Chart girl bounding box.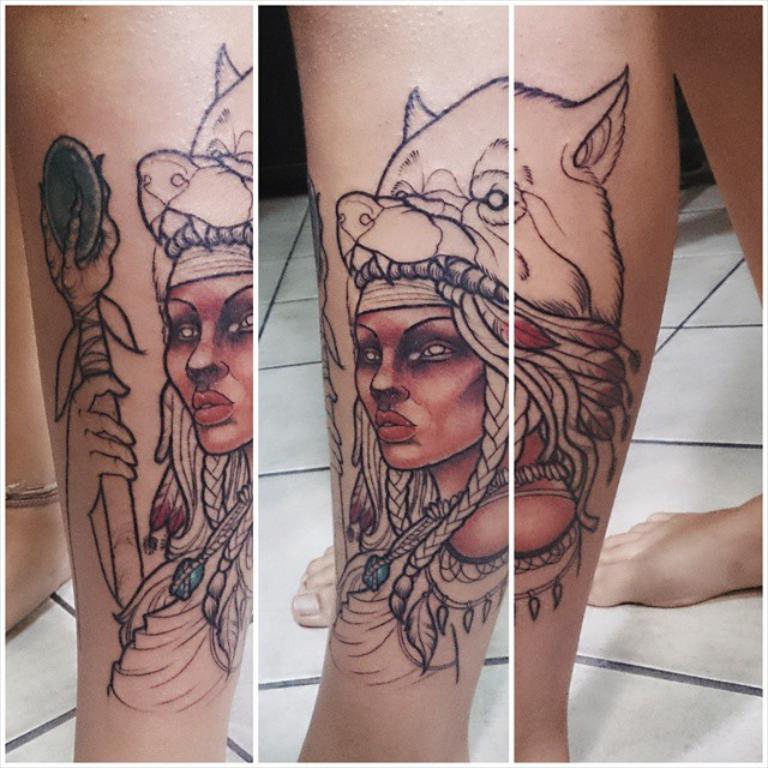
Charted: bbox=(353, 281, 544, 506).
